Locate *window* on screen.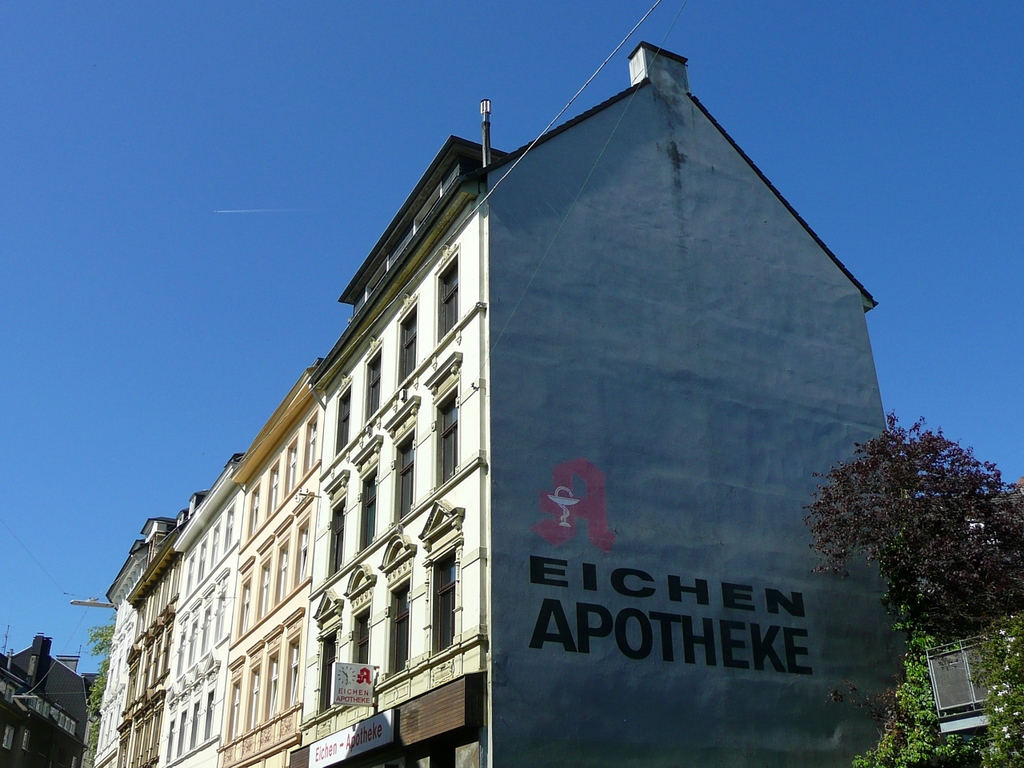
On screen at (423,353,459,490).
